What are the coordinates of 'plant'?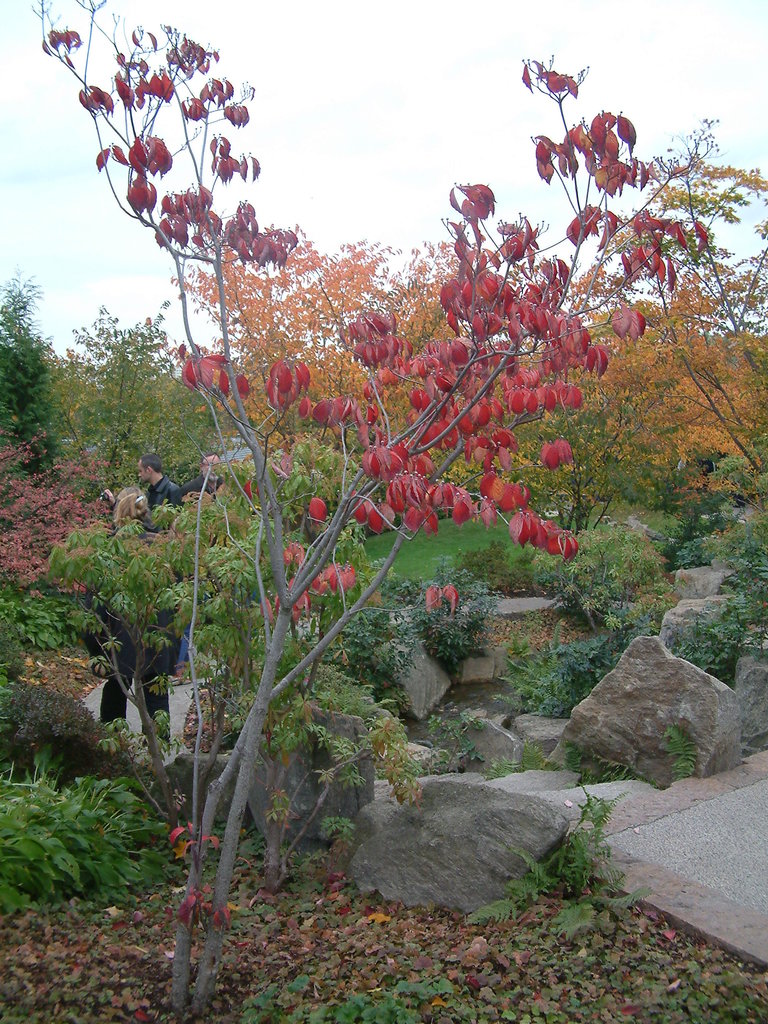
box=[0, 760, 170, 926].
